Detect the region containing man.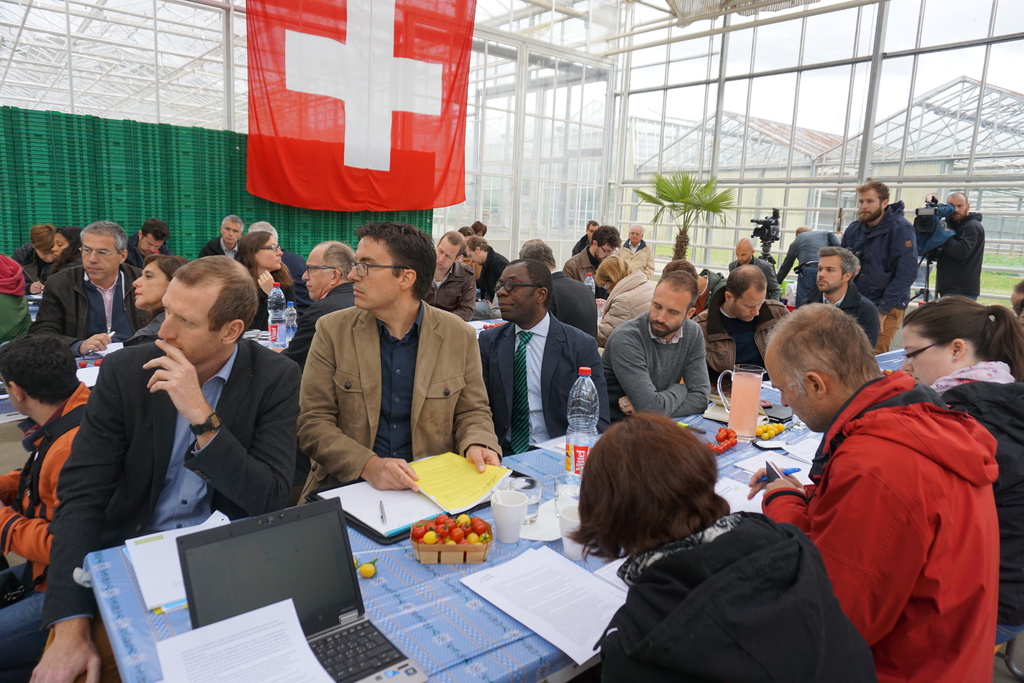
910 193 986 299.
